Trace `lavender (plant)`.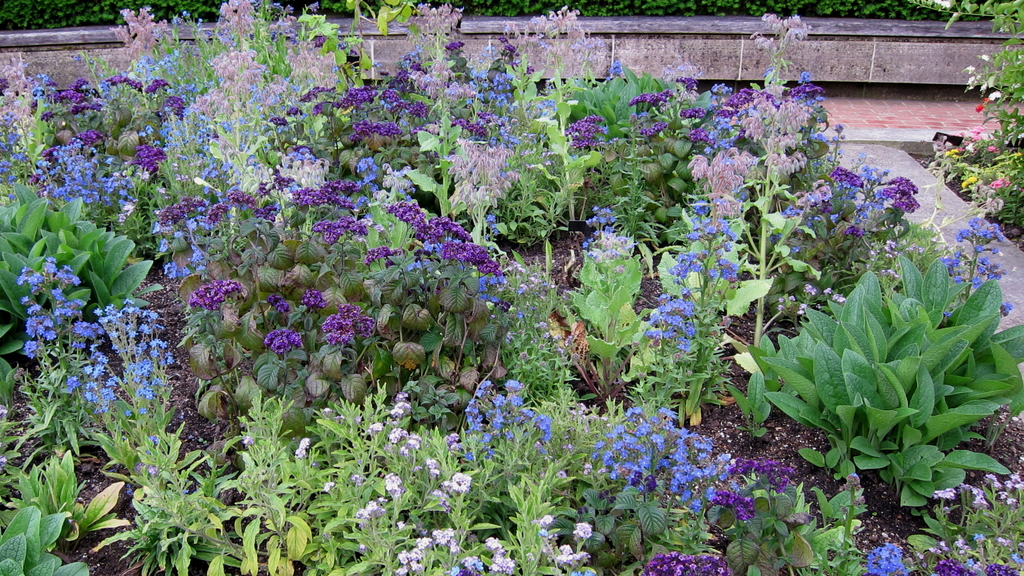
Traced to l=344, t=81, r=376, b=110.
